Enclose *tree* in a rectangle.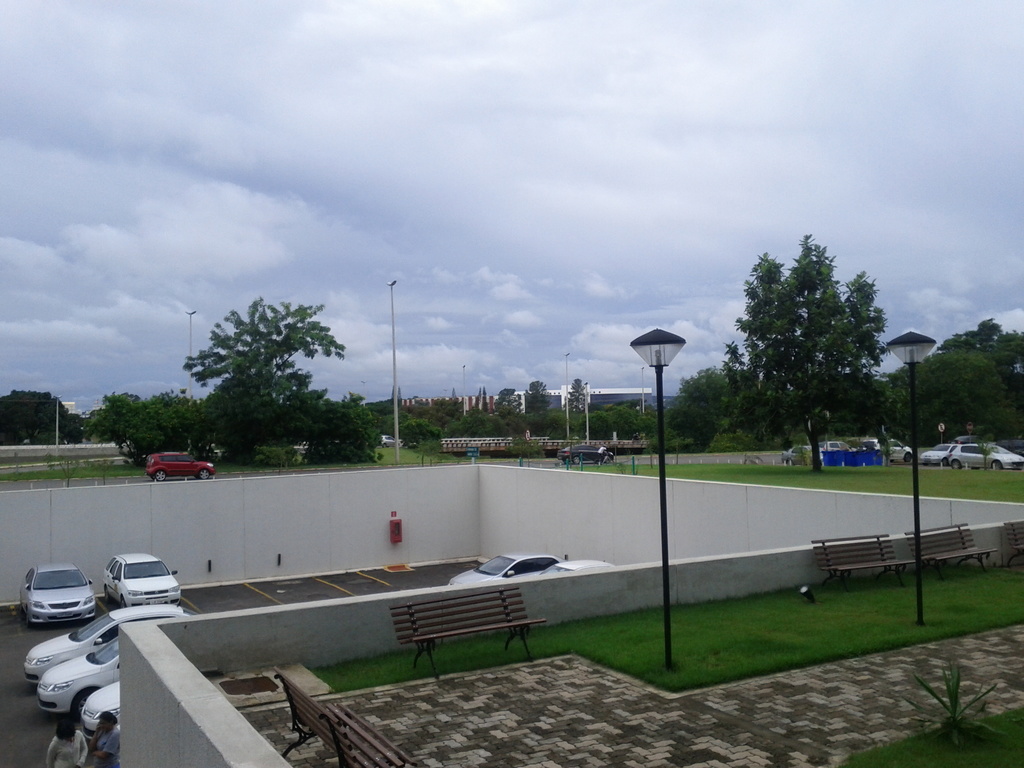
rect(721, 228, 890, 474).
